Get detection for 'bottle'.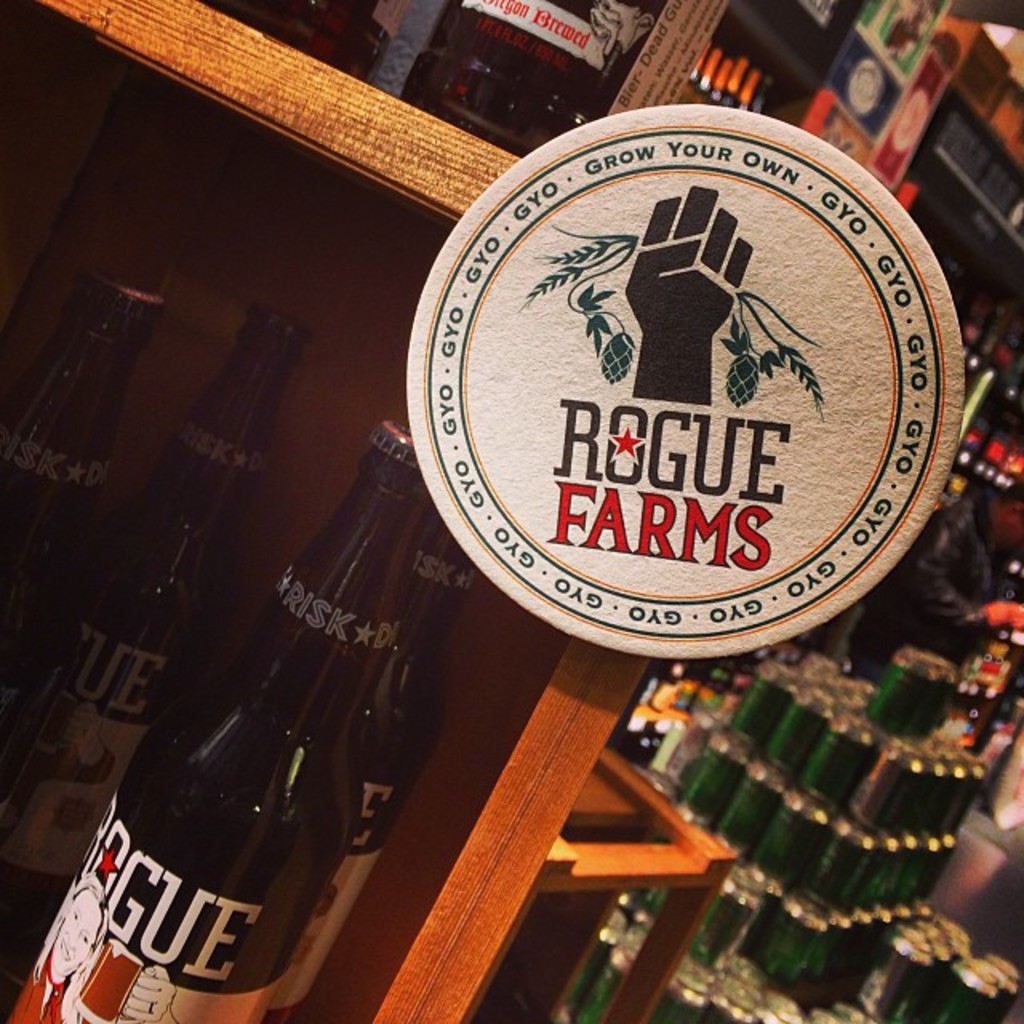
Detection: <box>275,512,477,1022</box>.
